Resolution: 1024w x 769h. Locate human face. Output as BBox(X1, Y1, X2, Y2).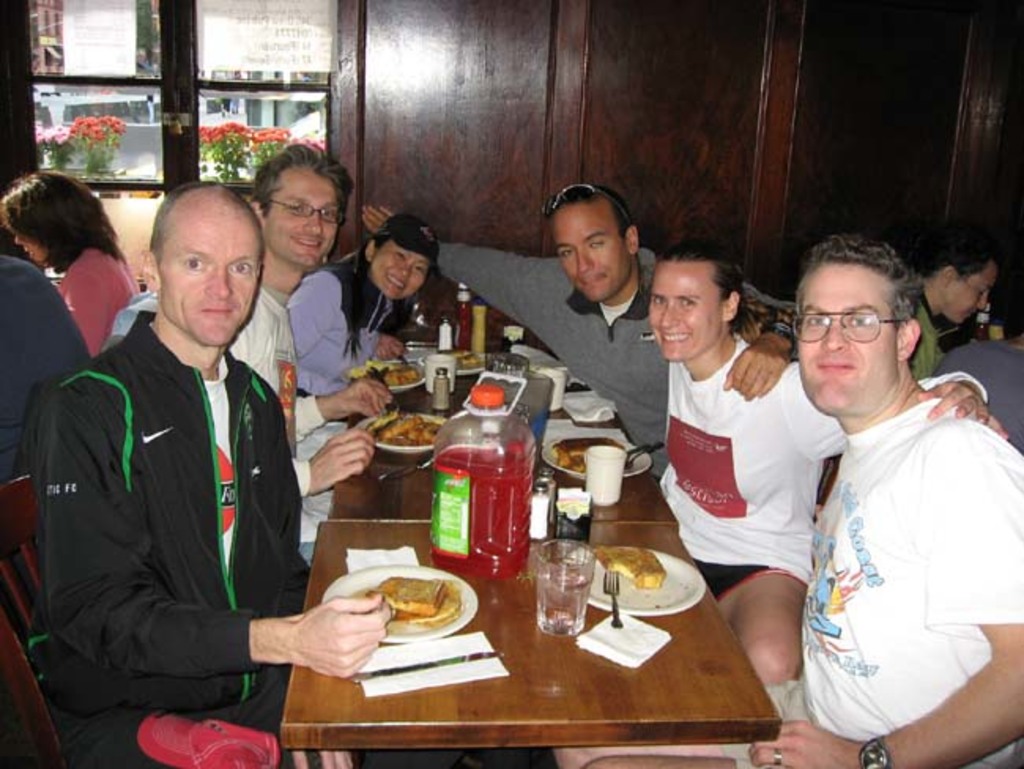
BBox(649, 263, 726, 359).
